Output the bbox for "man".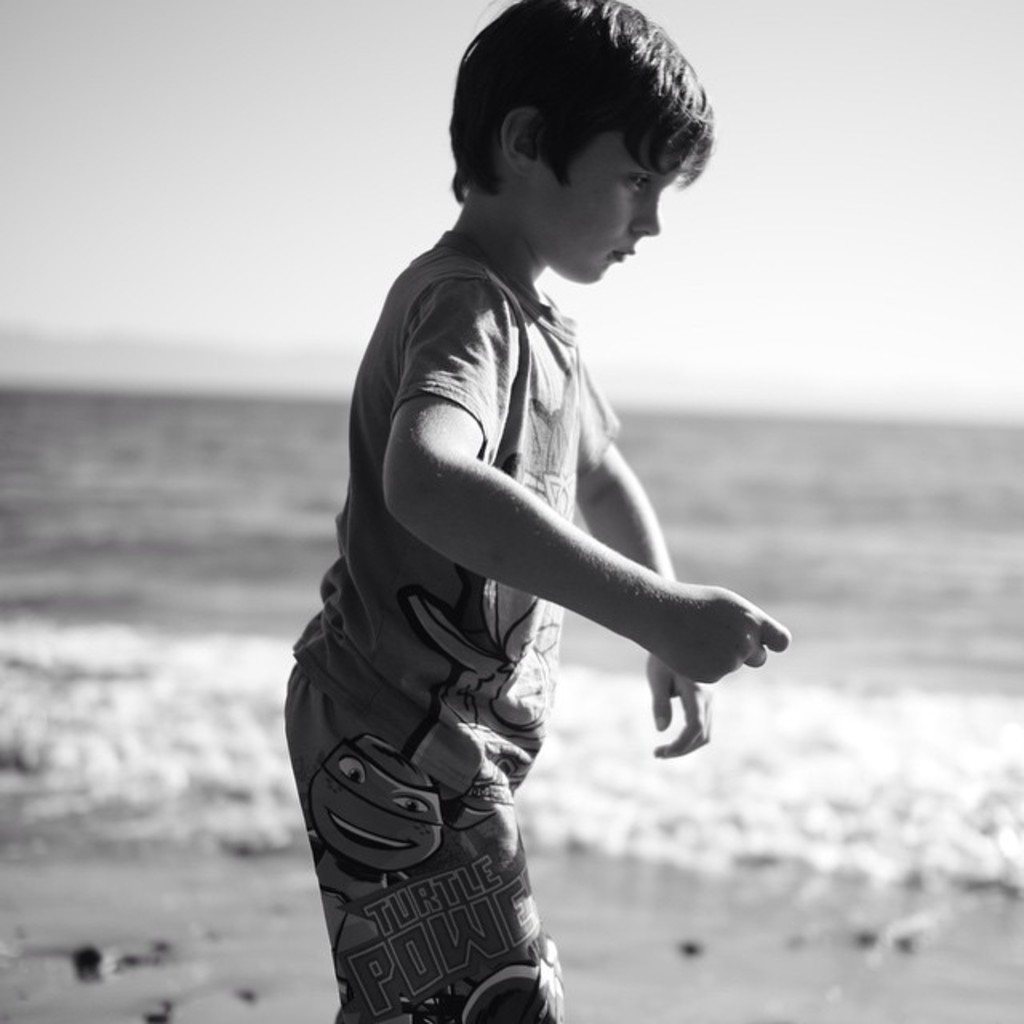
<region>275, 0, 781, 1022</region>.
